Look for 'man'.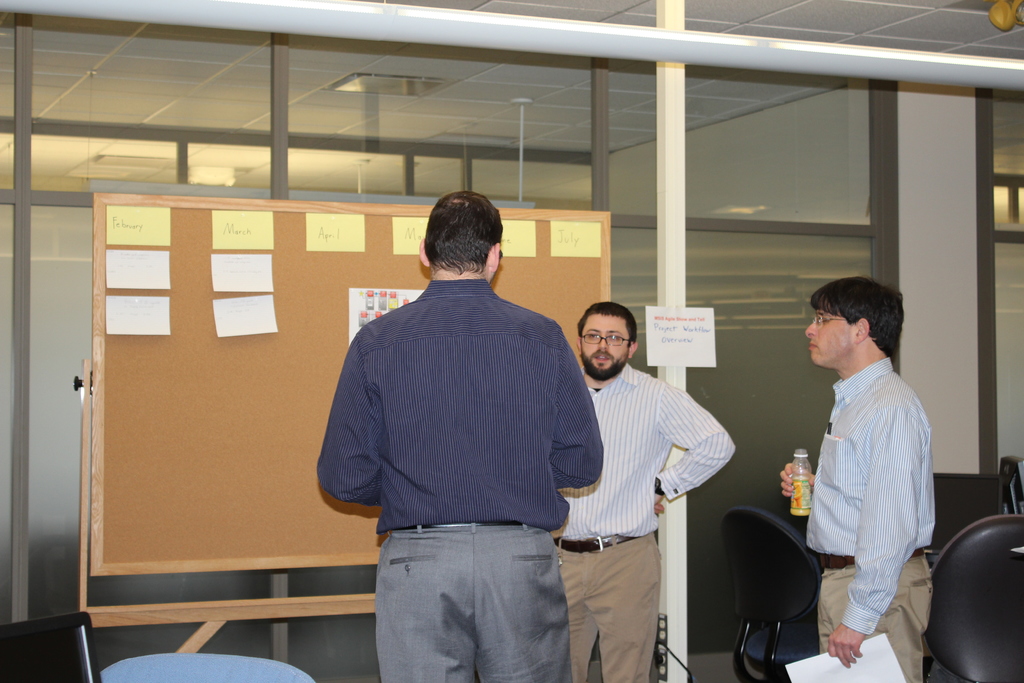
Found: region(781, 277, 931, 682).
